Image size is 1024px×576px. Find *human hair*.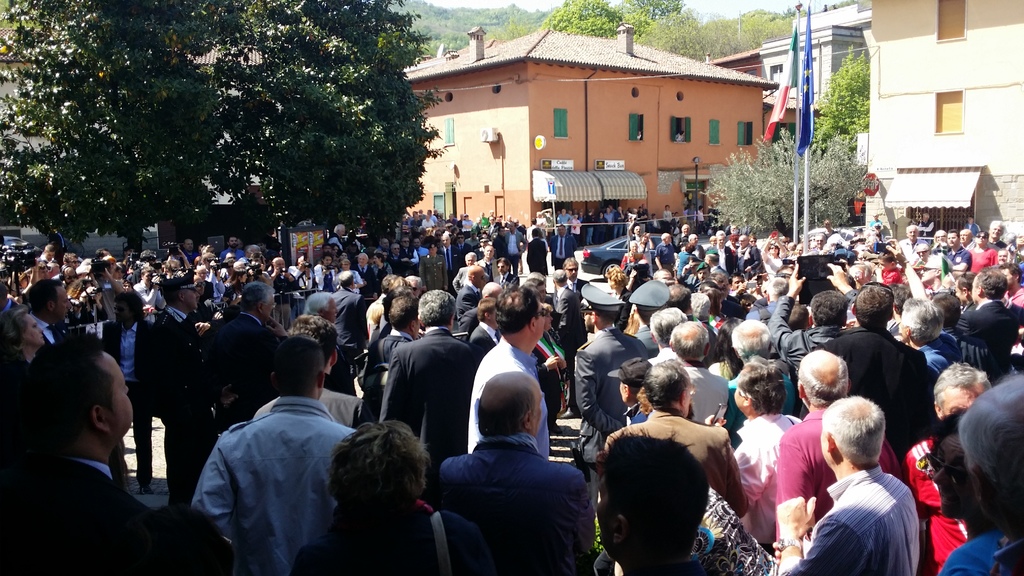
l=977, t=267, r=1013, b=304.
